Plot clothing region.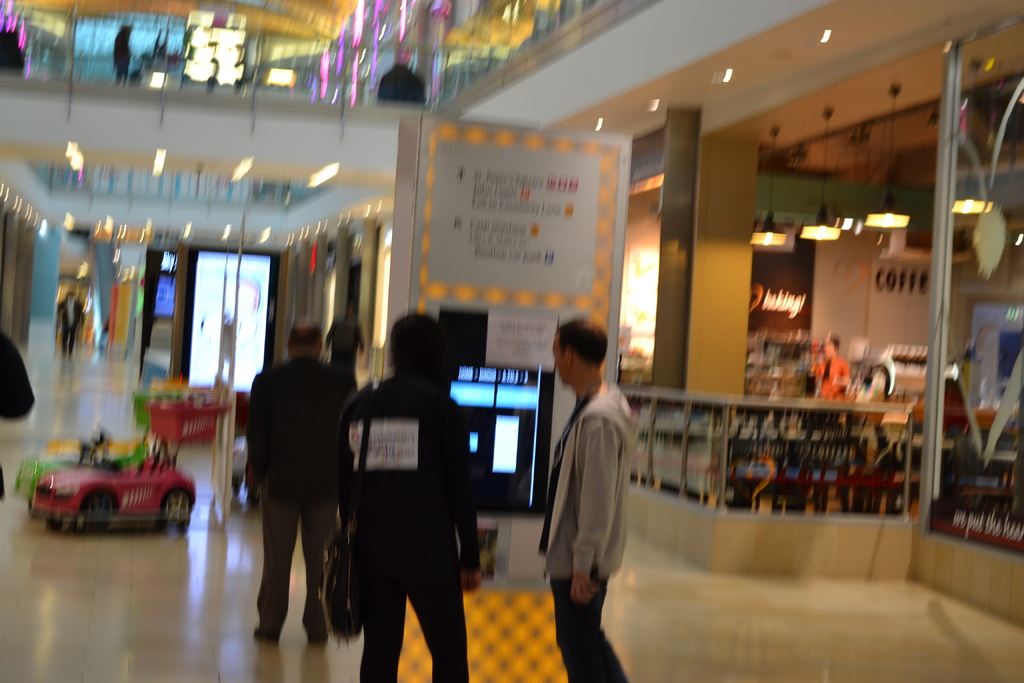
Plotted at 320 315 369 393.
